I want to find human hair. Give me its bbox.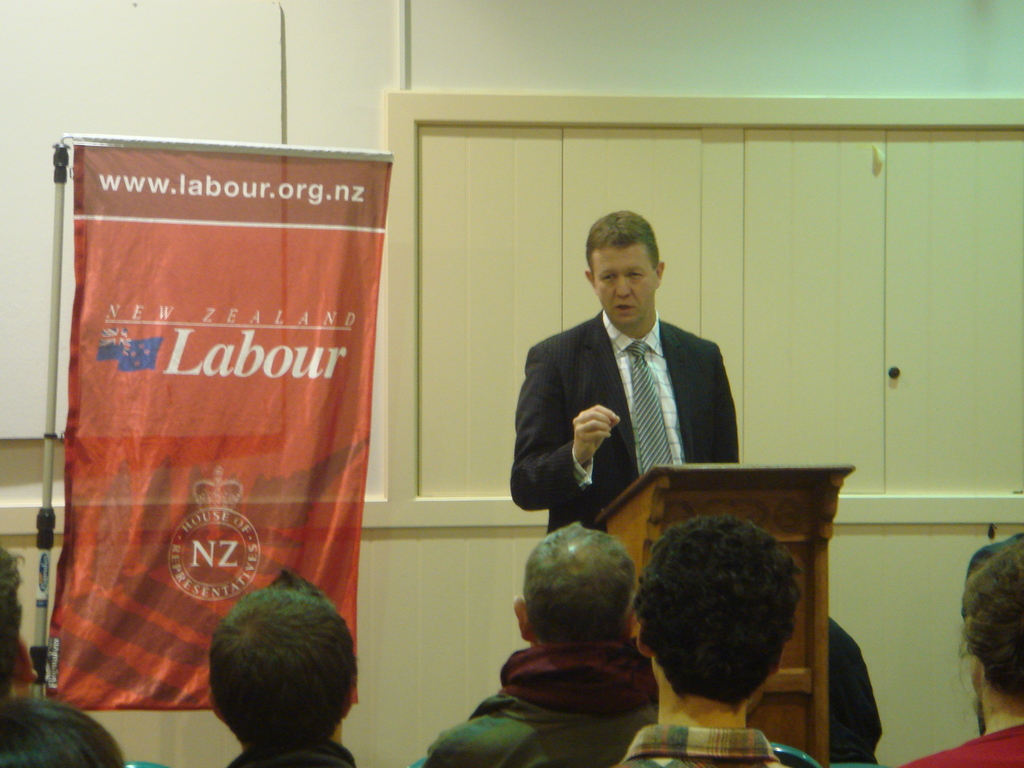
[x1=189, y1=581, x2=357, y2=767].
